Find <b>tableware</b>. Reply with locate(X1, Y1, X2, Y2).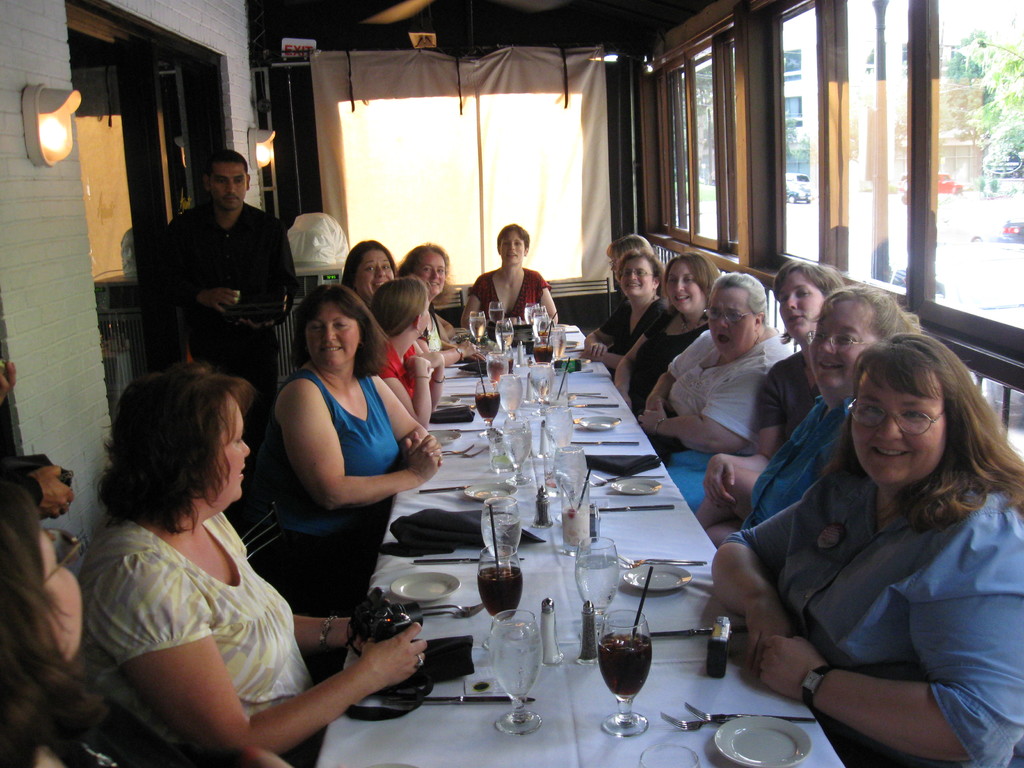
locate(486, 351, 511, 394).
